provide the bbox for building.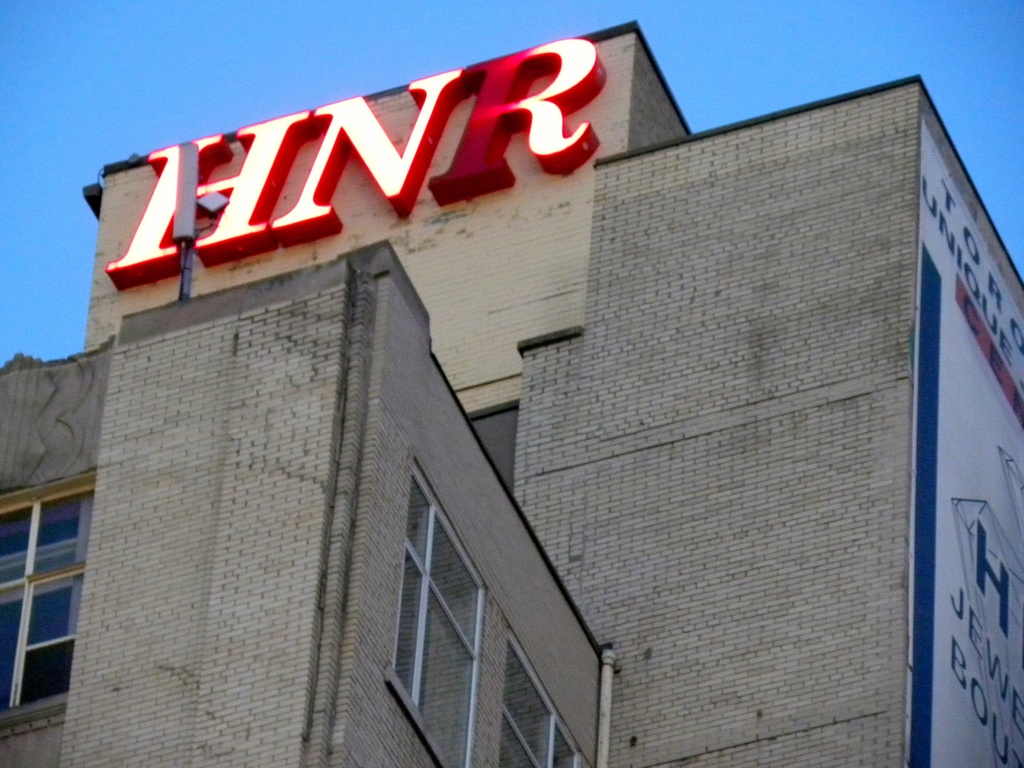
x1=0, y1=20, x2=1023, y2=767.
